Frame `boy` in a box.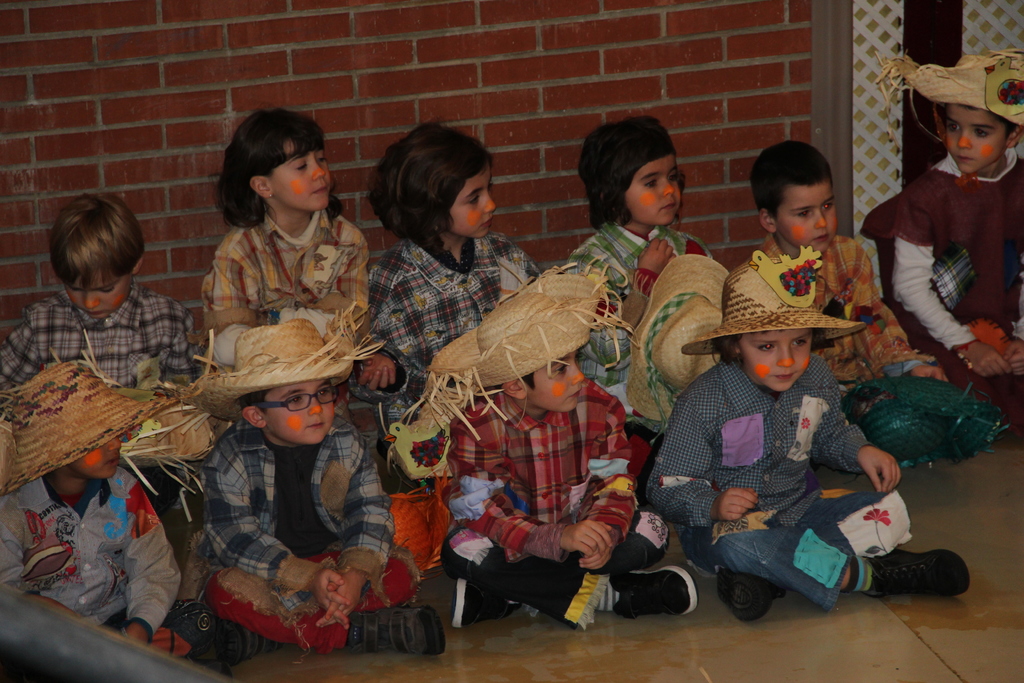
(x1=0, y1=325, x2=214, y2=660).
